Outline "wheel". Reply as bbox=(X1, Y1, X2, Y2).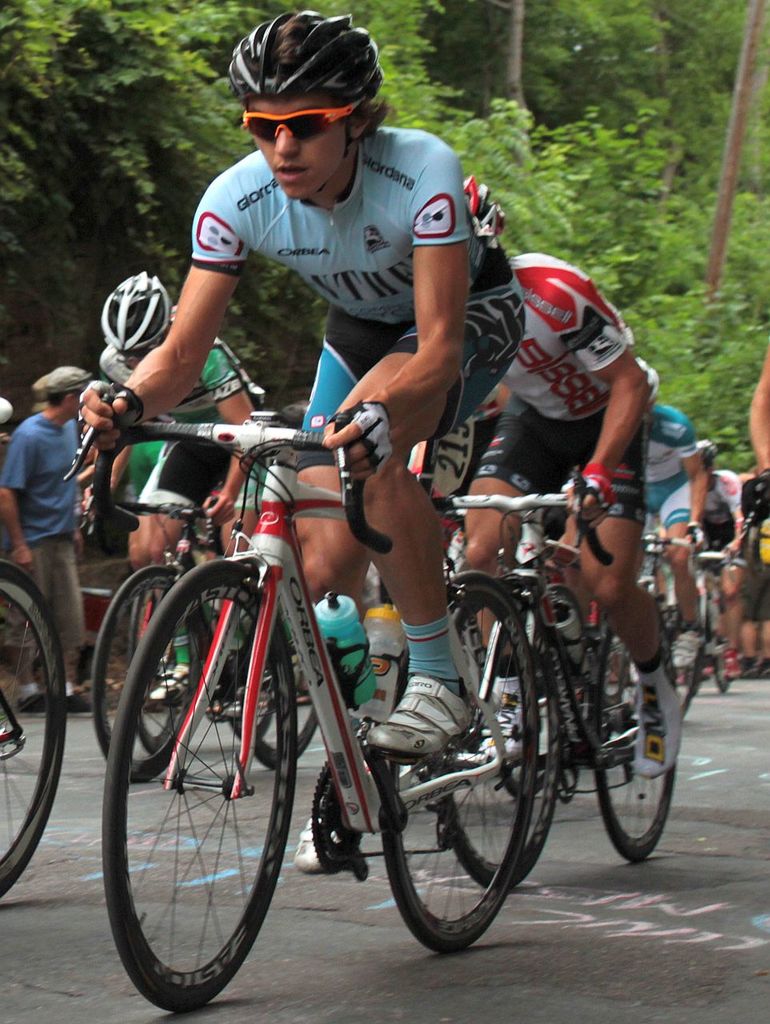
bbox=(712, 649, 733, 691).
